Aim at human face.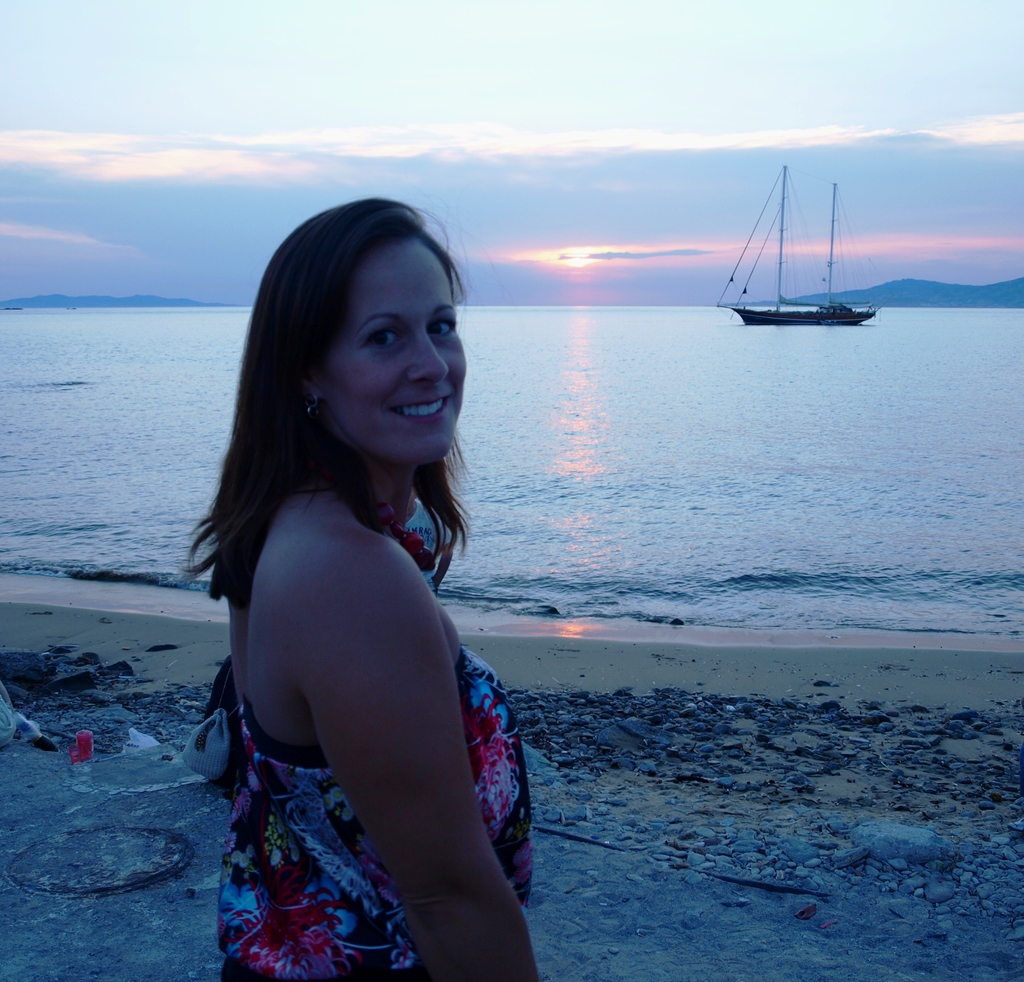
Aimed at detection(325, 234, 467, 464).
